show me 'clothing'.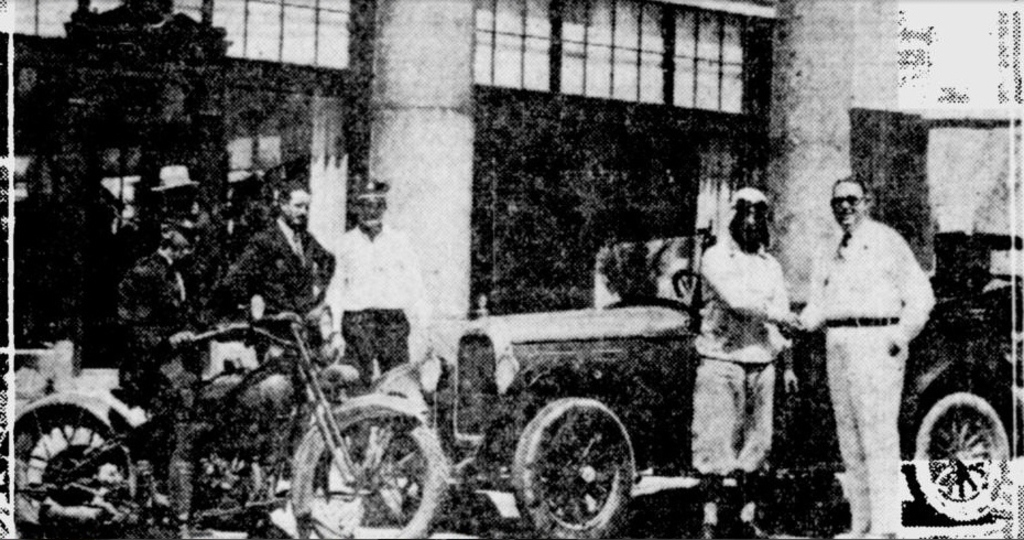
'clothing' is here: (798,152,935,516).
